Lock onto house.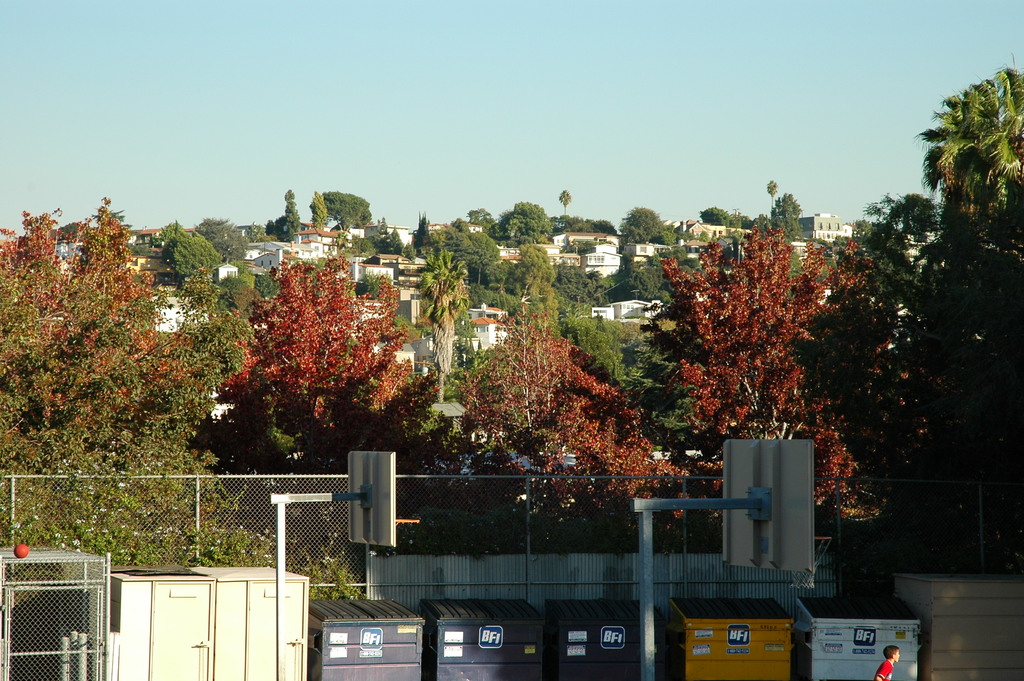
Locked: (x1=799, y1=213, x2=854, y2=243).
